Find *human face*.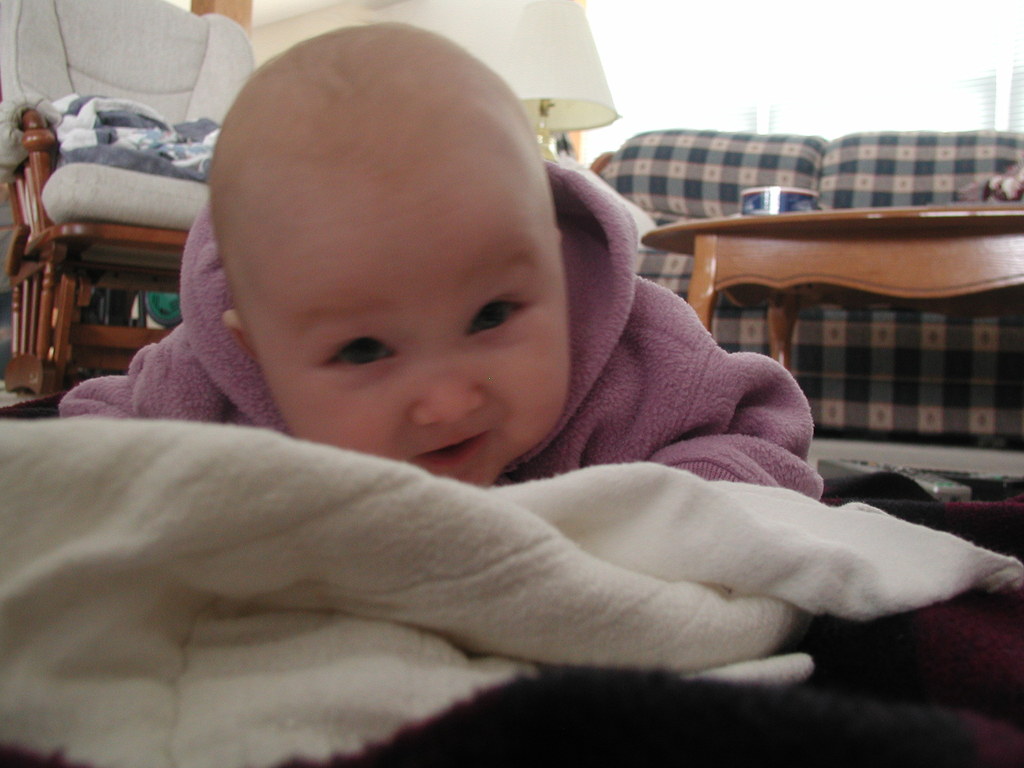
[247,179,571,490].
